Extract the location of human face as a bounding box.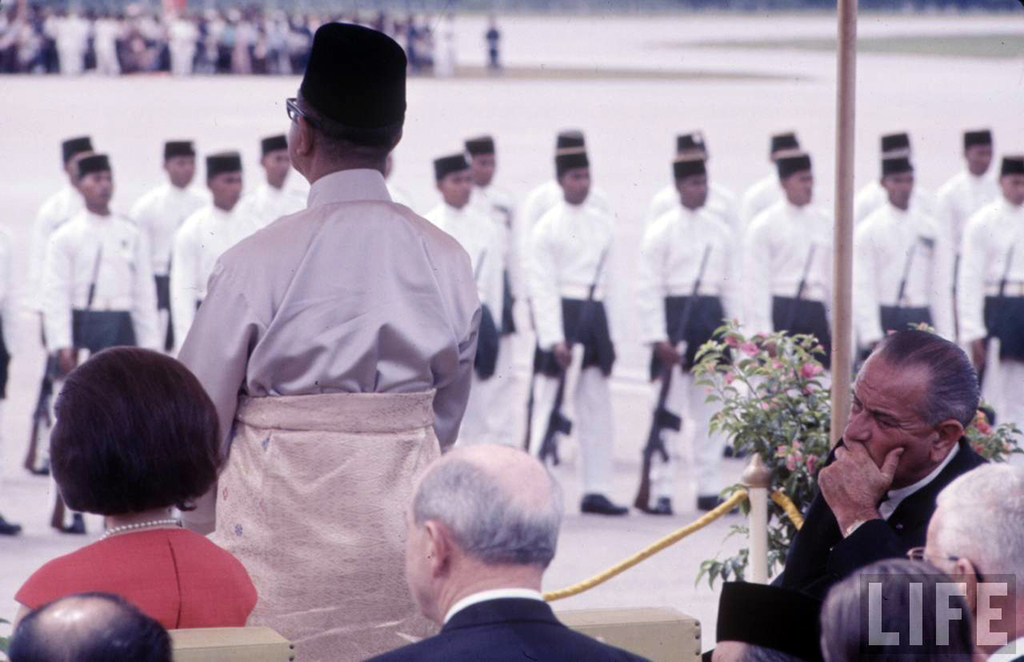
(left=441, top=168, right=473, bottom=206).
